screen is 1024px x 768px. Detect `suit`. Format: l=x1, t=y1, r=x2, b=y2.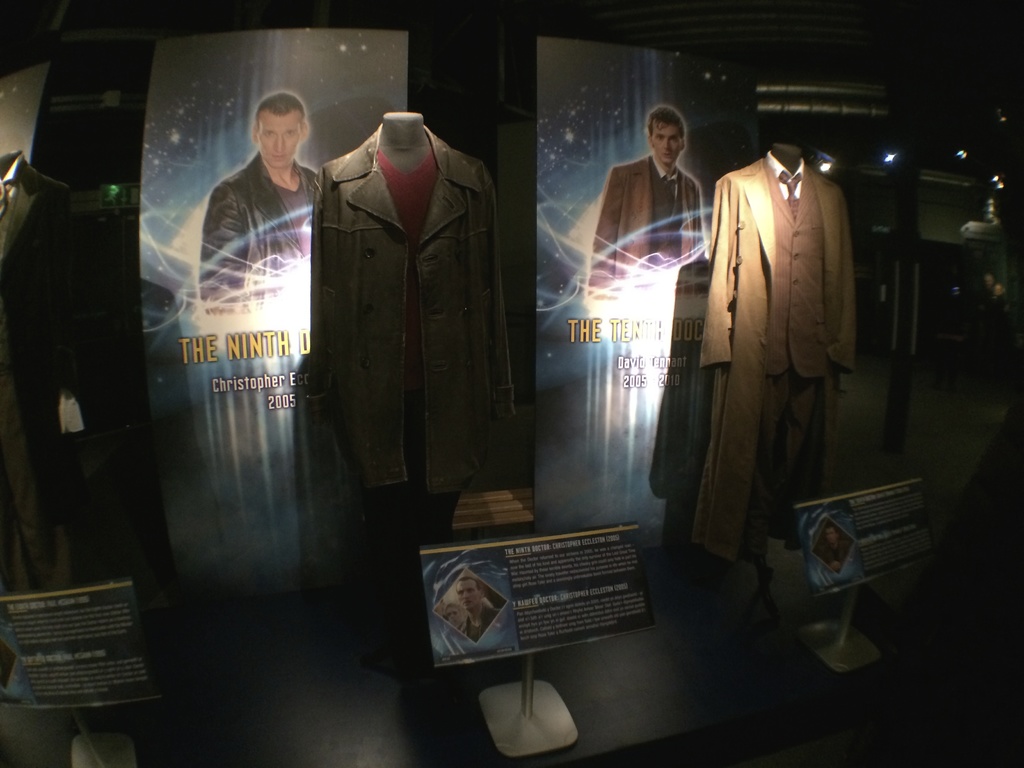
l=701, t=156, r=861, b=566.
